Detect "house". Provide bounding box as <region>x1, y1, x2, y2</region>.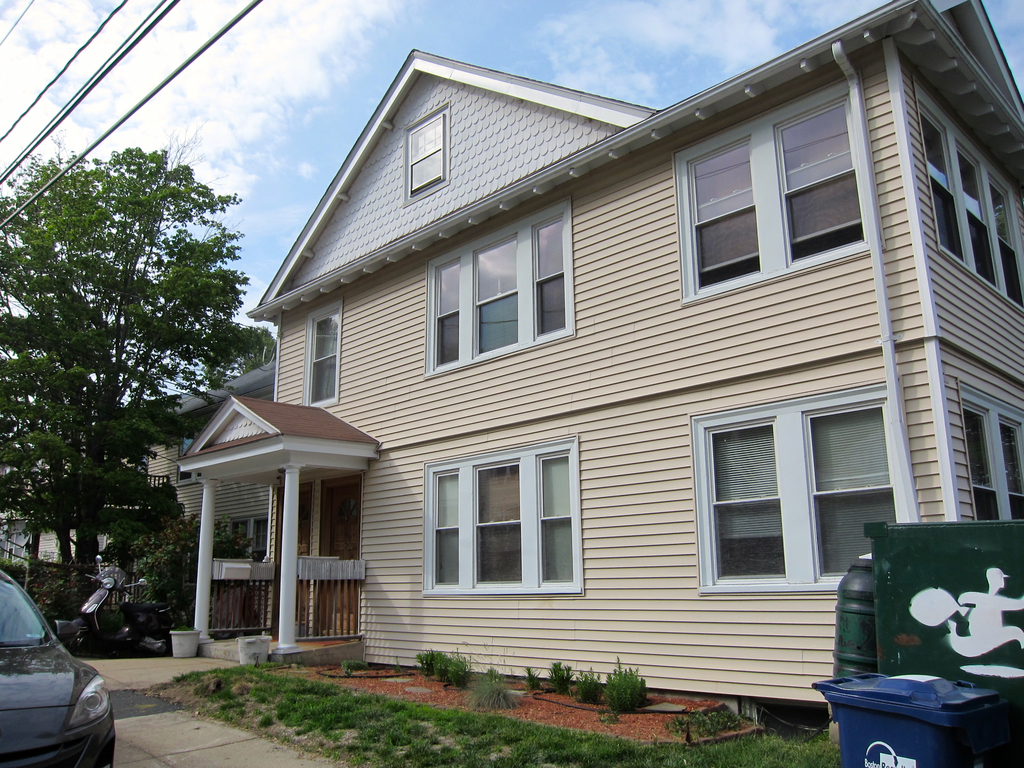
<region>182, 58, 1023, 692</region>.
